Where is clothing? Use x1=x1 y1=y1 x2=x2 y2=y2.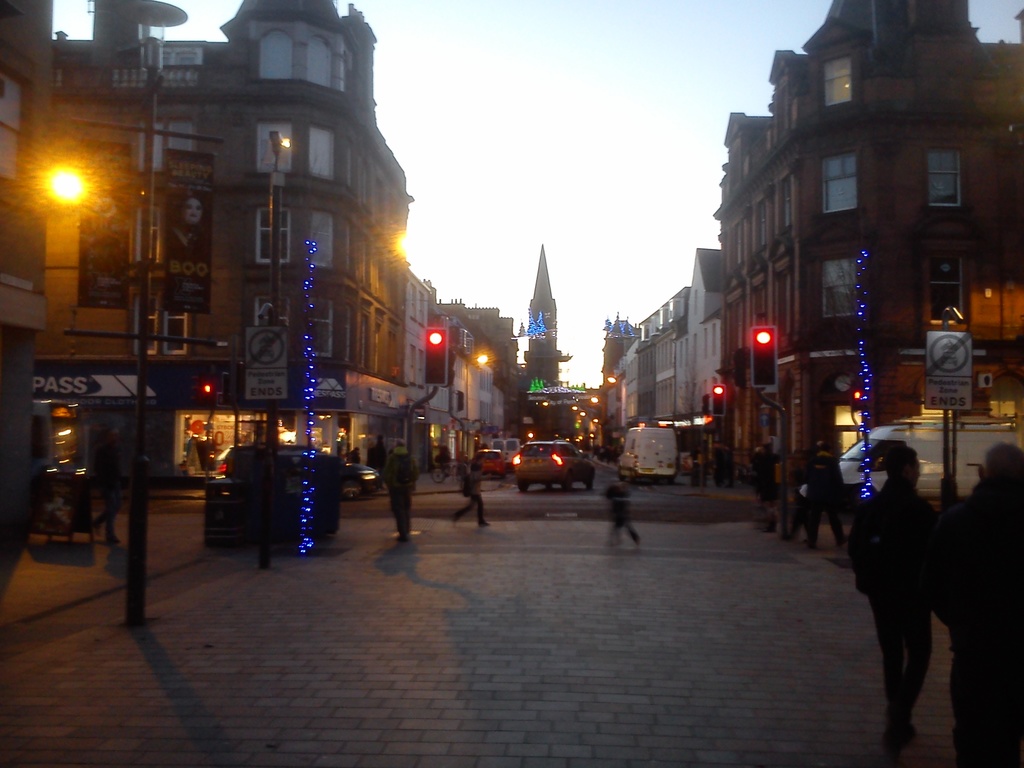
x1=385 y1=452 x2=417 y2=533.
